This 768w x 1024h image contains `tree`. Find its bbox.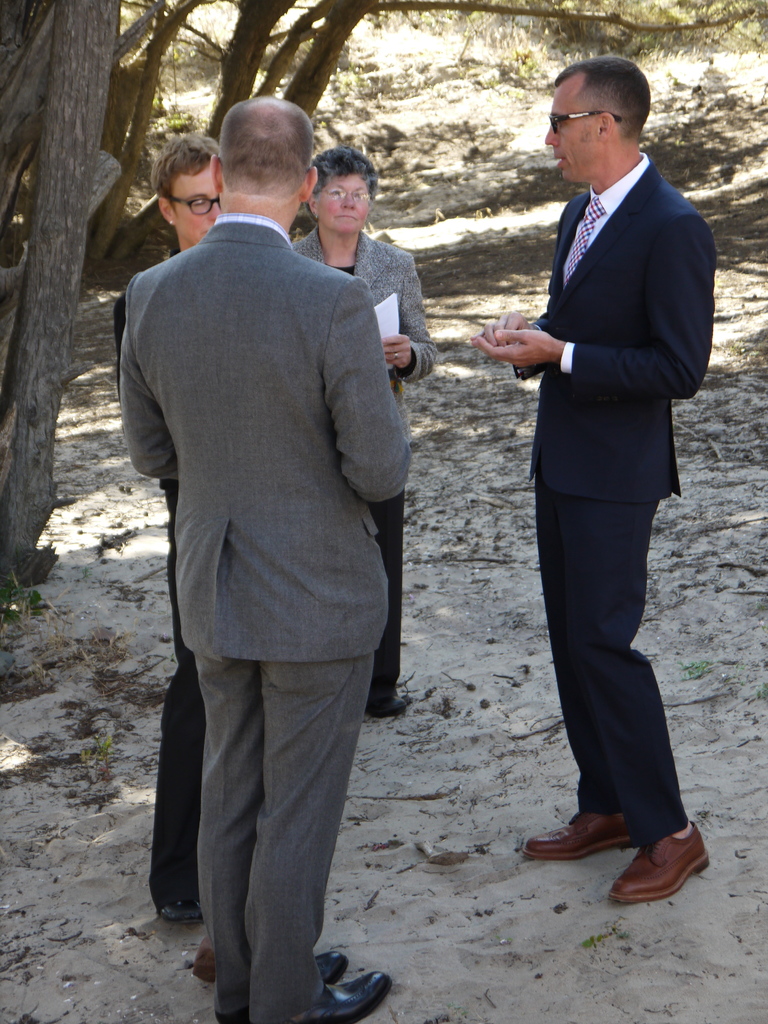
select_region(0, 0, 118, 555).
